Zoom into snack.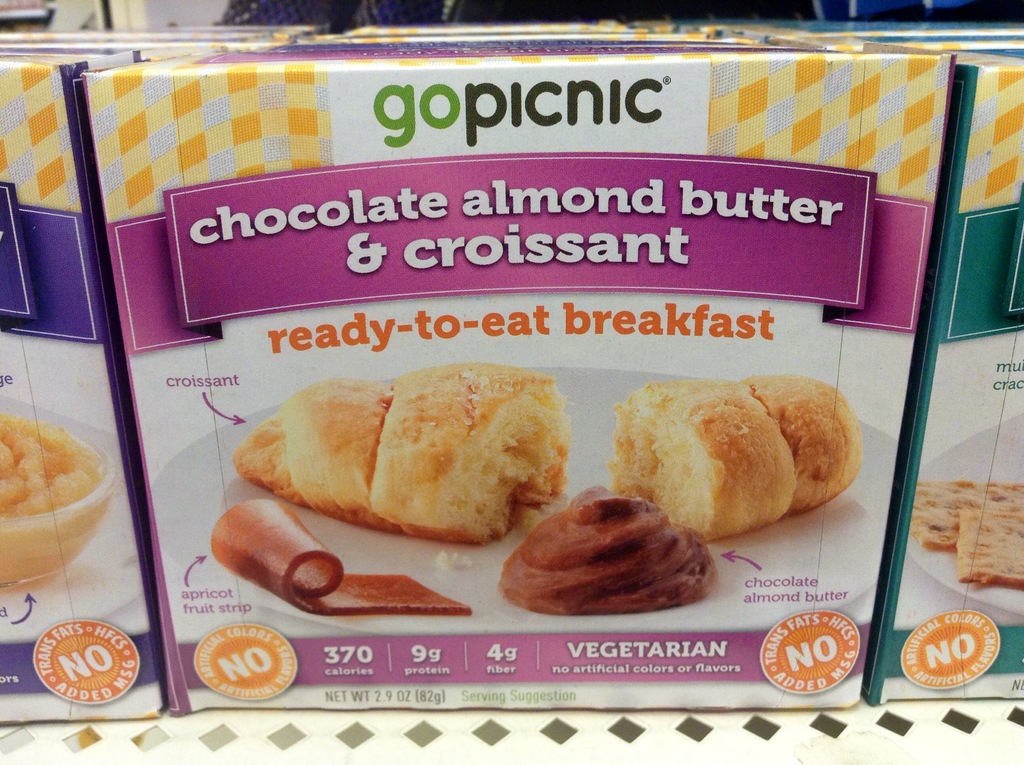
Zoom target: detection(226, 350, 566, 546).
